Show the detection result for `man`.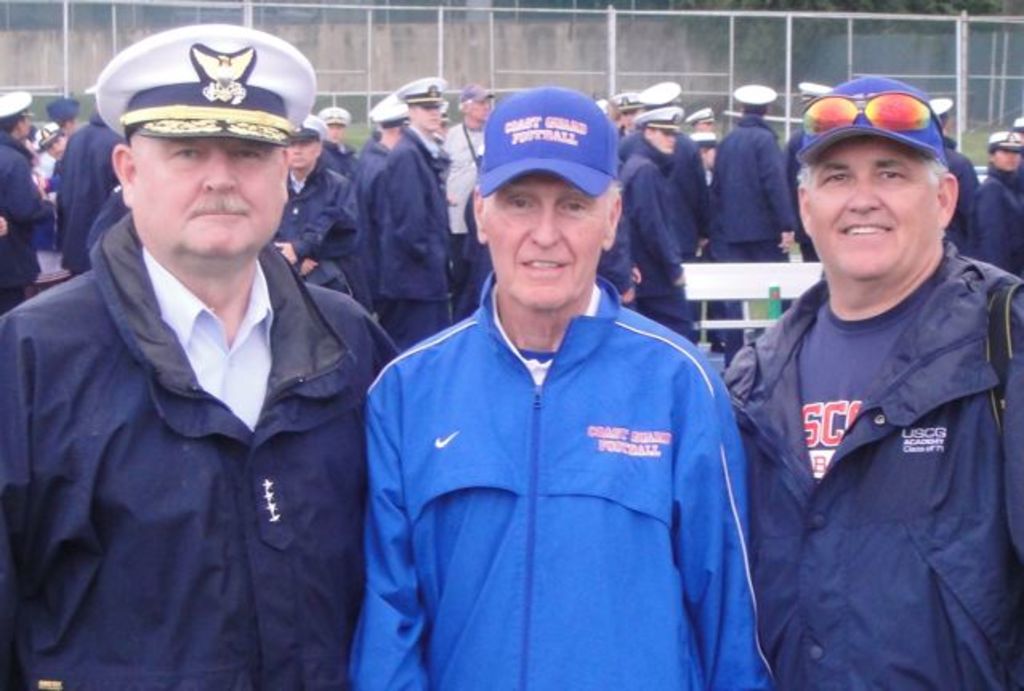
721, 69, 1022, 689.
